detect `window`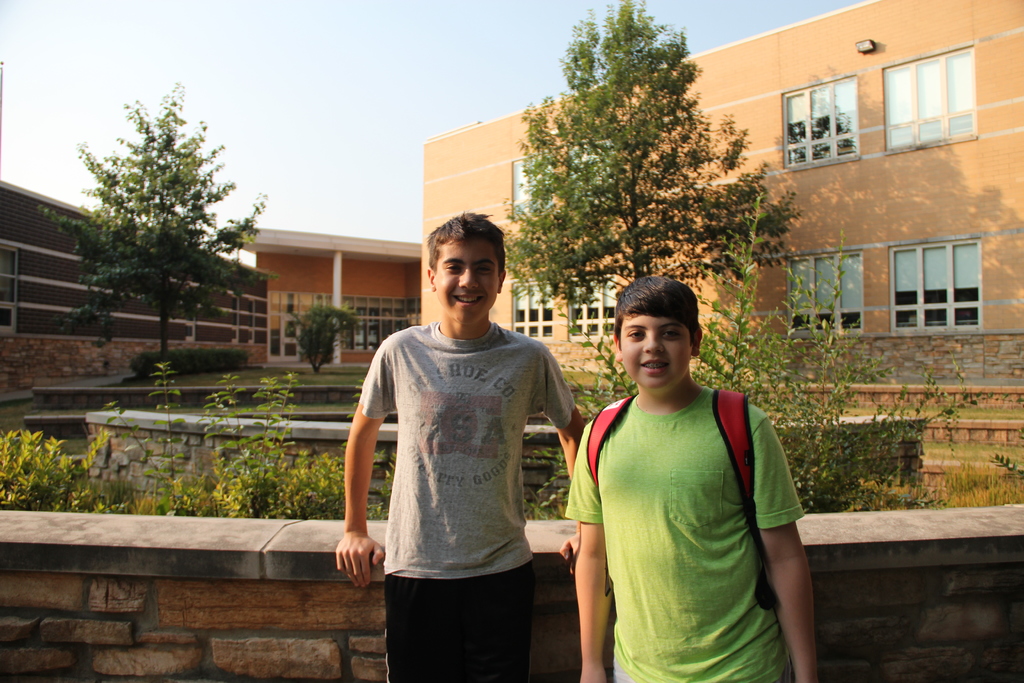
583/138/629/204
